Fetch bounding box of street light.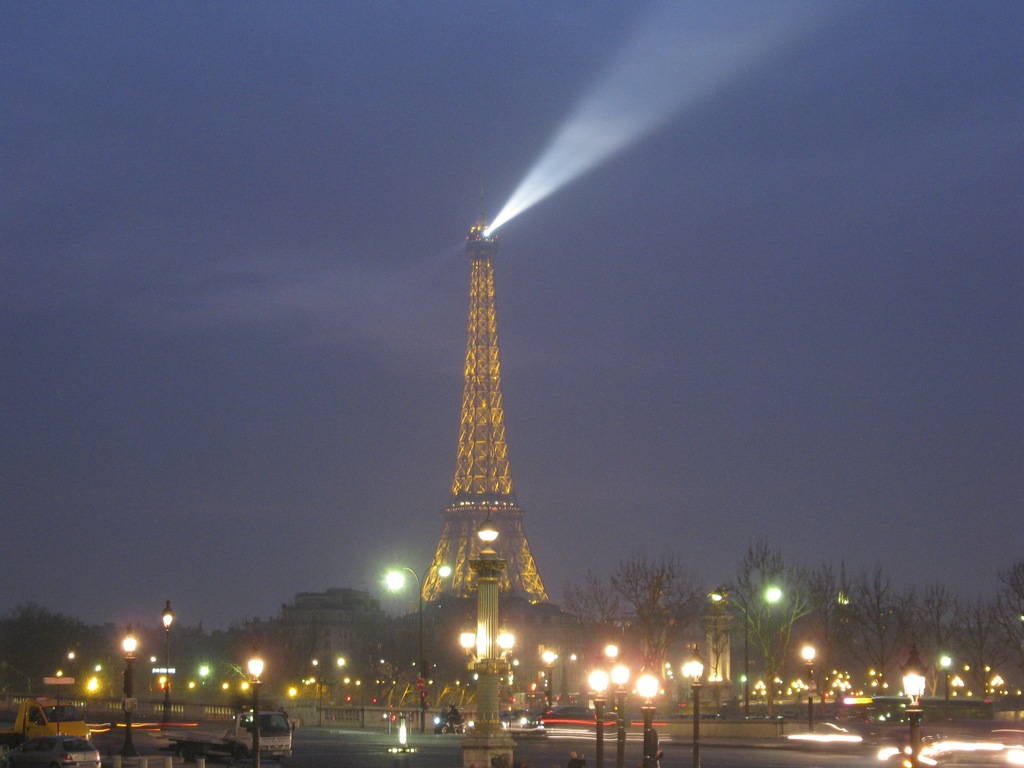
Bbox: locate(939, 654, 955, 721).
